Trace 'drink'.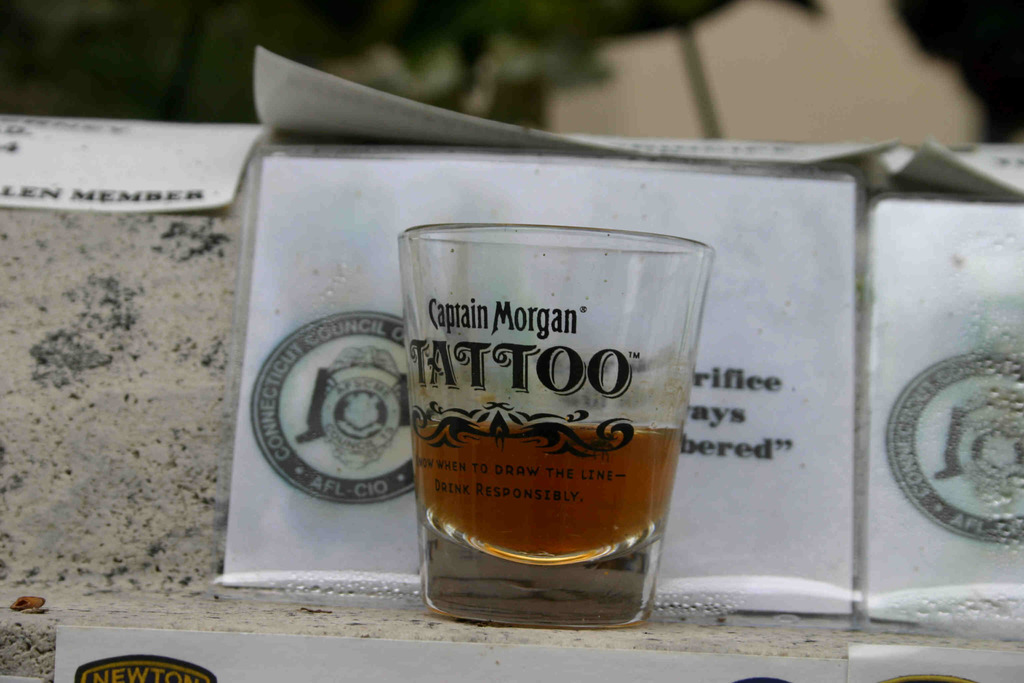
Traced to 413, 414, 678, 564.
